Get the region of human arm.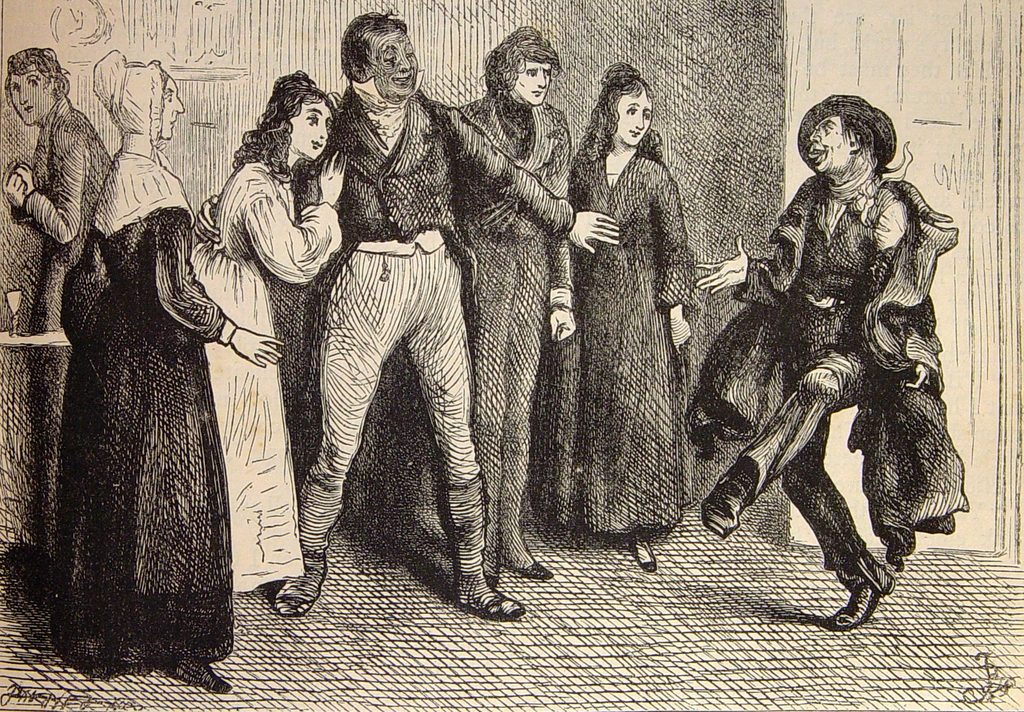
l=646, t=168, r=693, b=352.
